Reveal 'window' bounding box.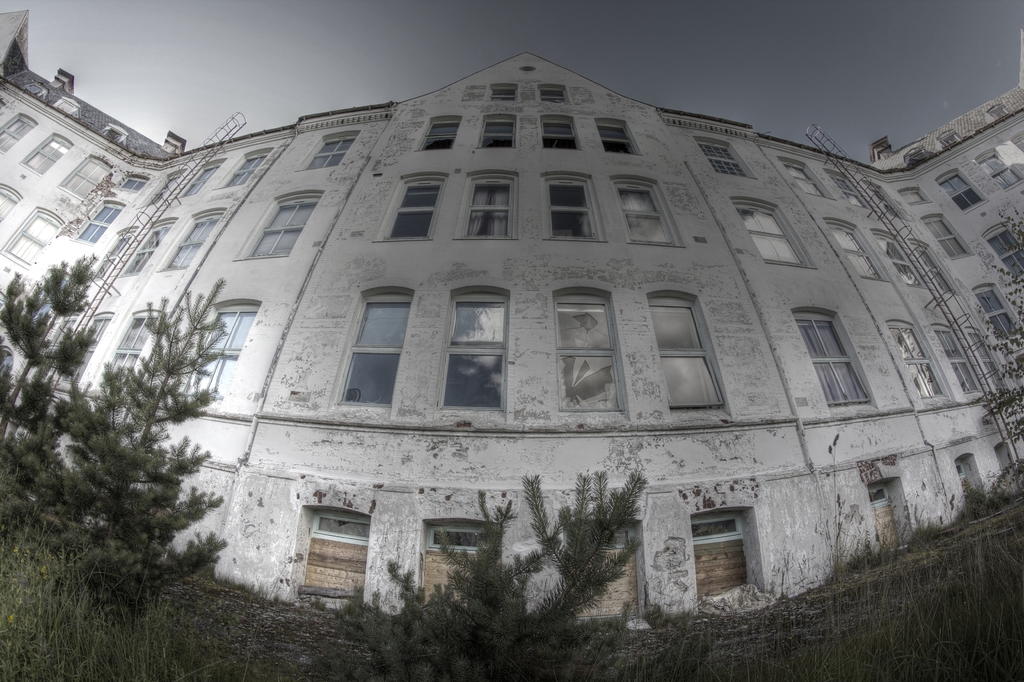
Revealed: bbox=(163, 212, 234, 276).
